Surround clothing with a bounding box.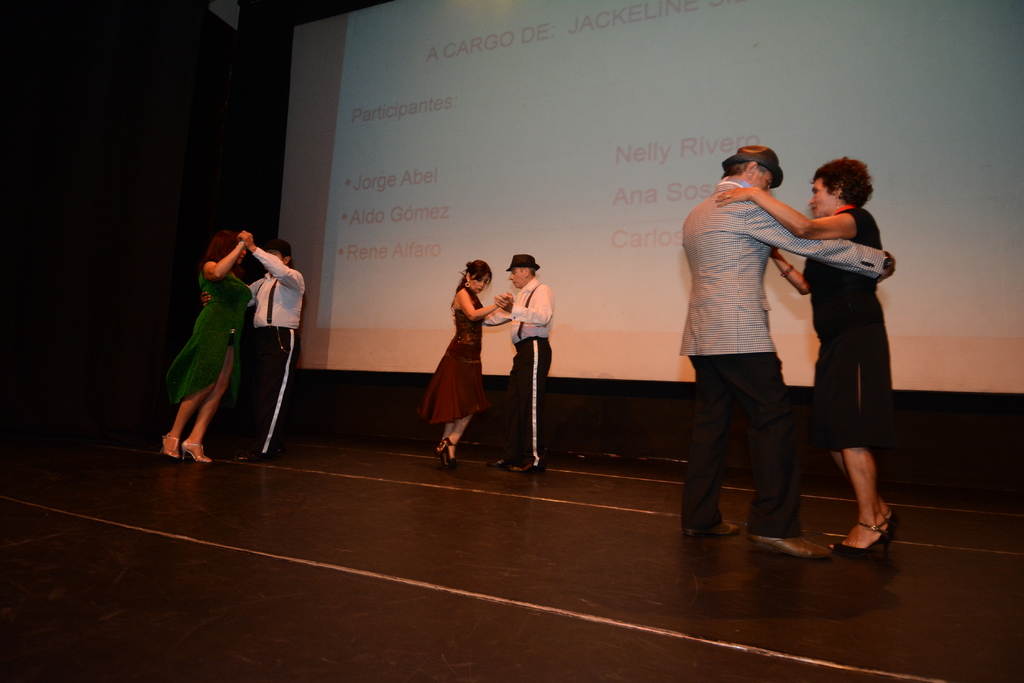
bbox=[802, 197, 898, 463].
